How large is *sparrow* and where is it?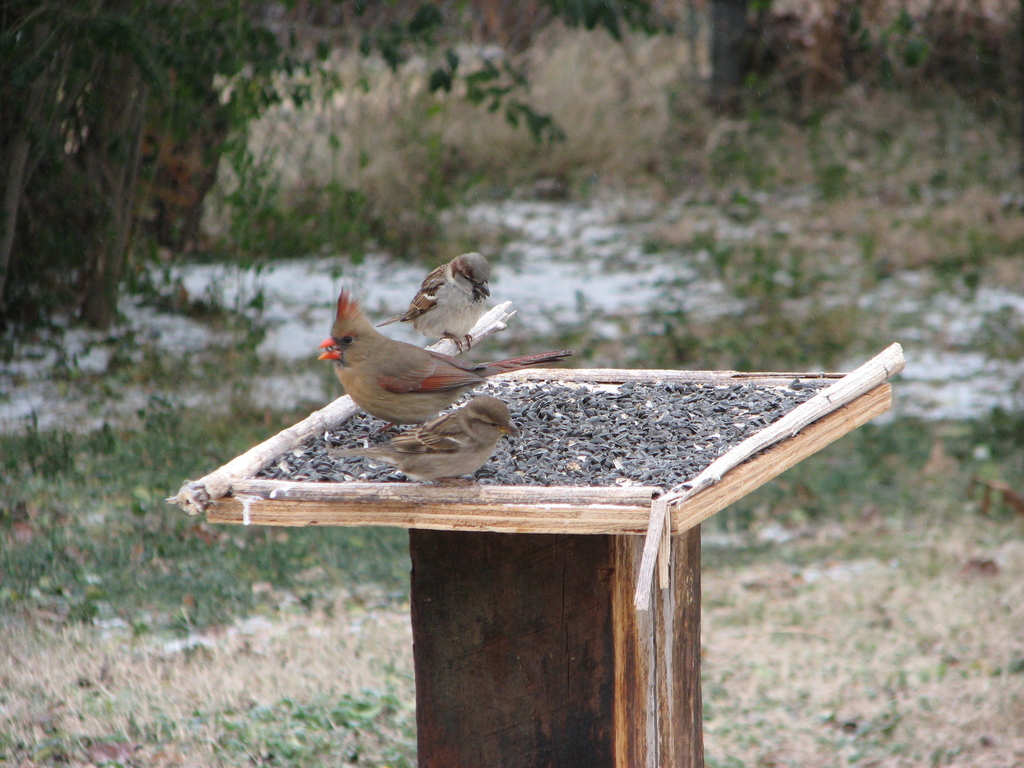
Bounding box: Rect(336, 395, 525, 484).
